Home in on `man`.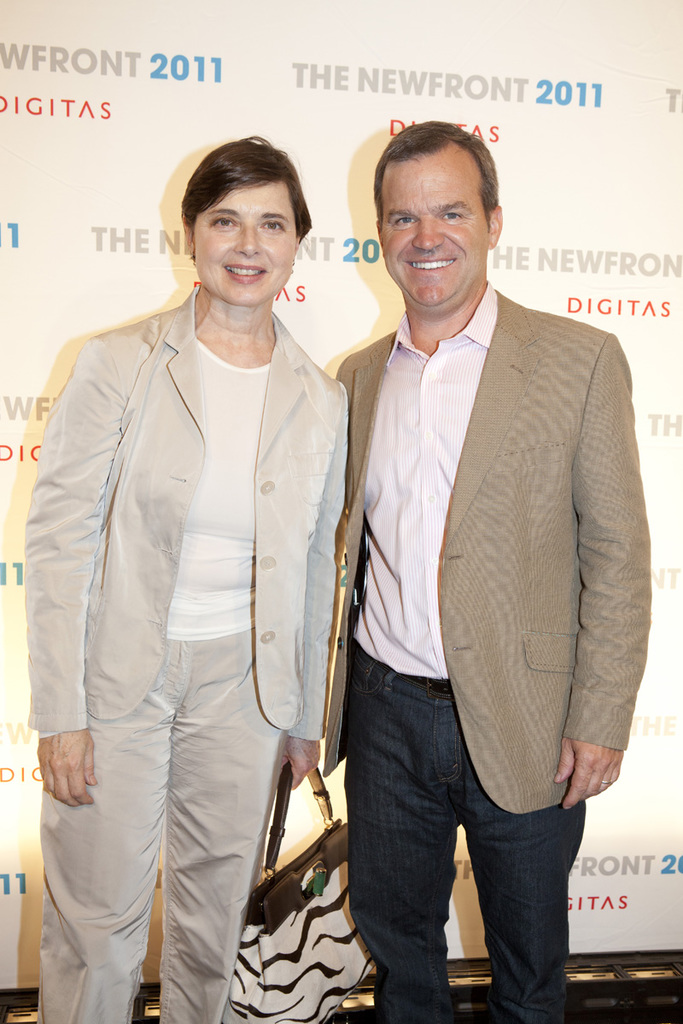
Homed in at 301 125 645 1023.
